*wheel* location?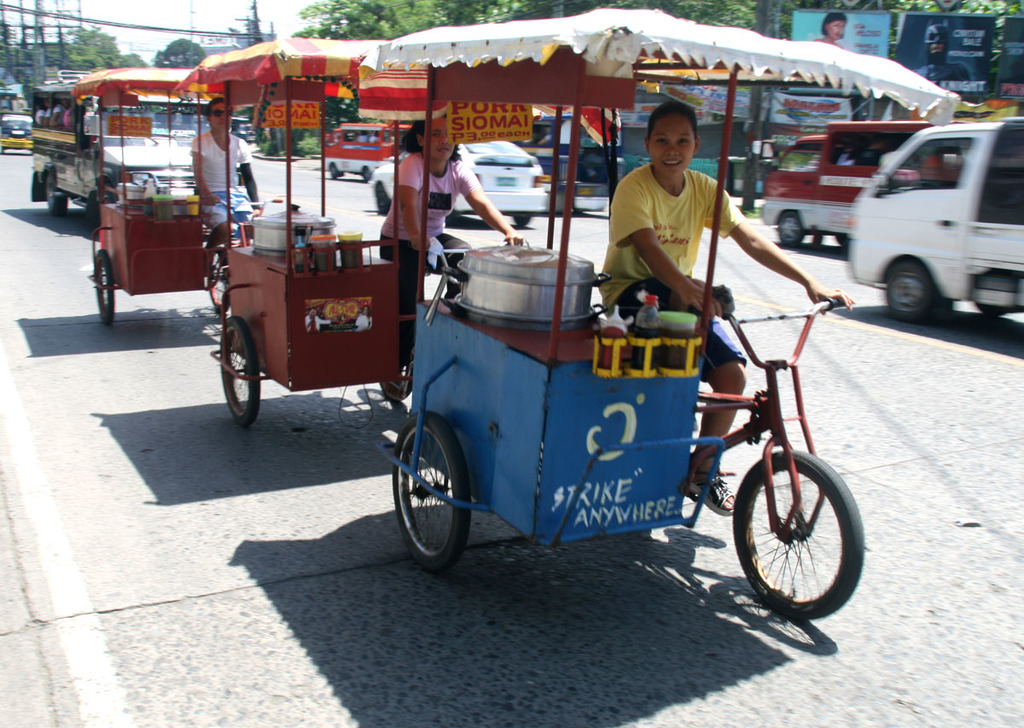
bbox(377, 182, 390, 218)
